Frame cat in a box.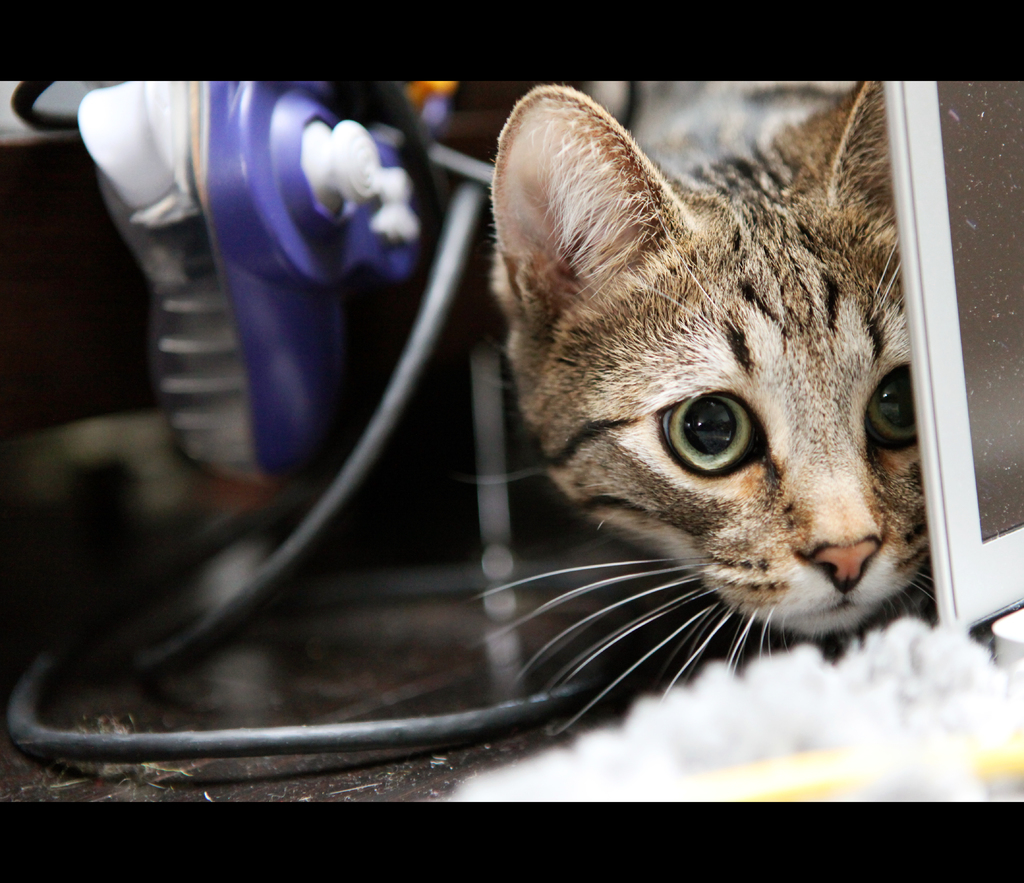
(left=458, top=76, right=932, bottom=739).
